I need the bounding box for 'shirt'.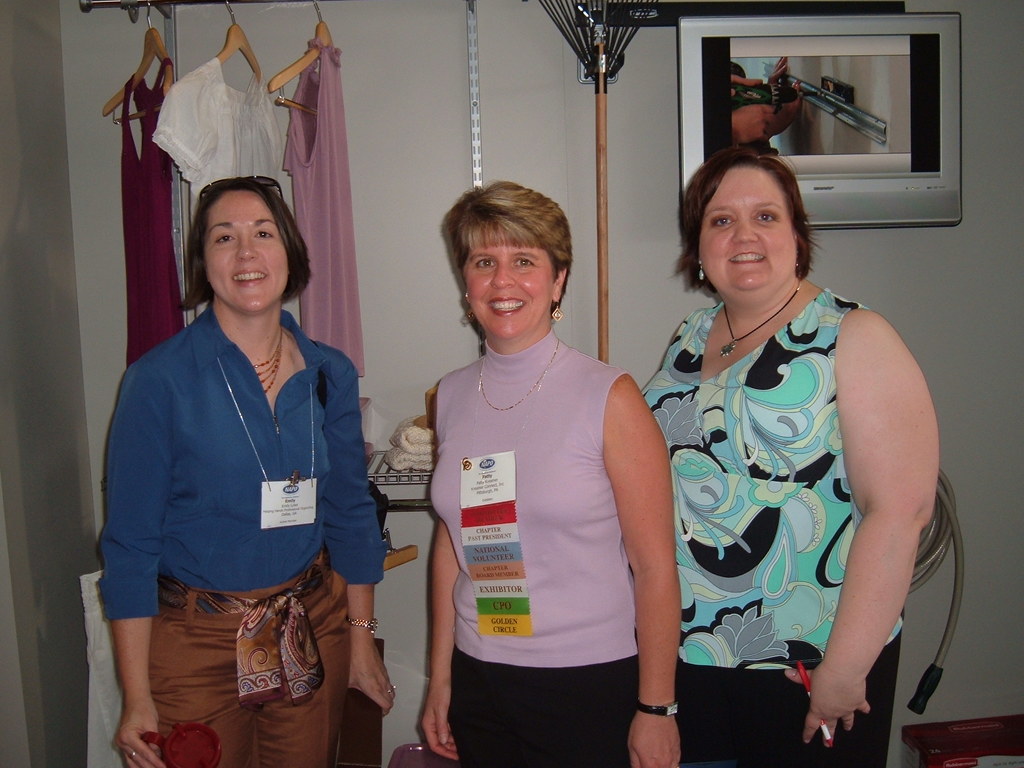
Here it is: (x1=103, y1=241, x2=372, y2=664).
